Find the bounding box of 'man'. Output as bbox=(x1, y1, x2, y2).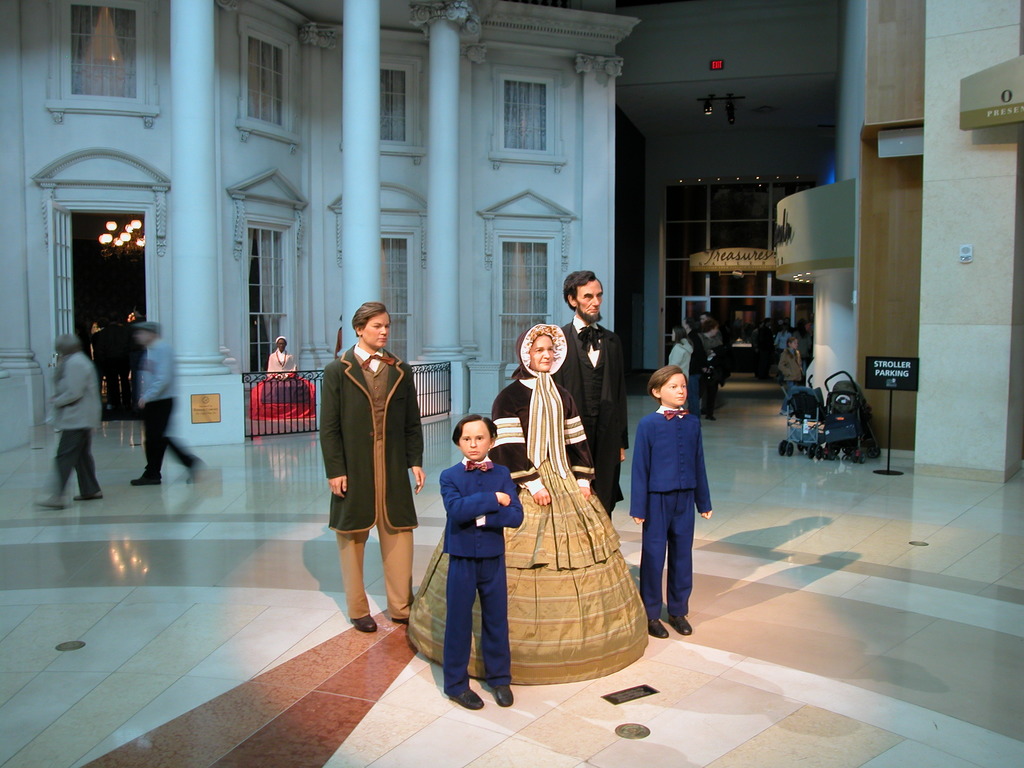
bbox=(808, 313, 817, 336).
